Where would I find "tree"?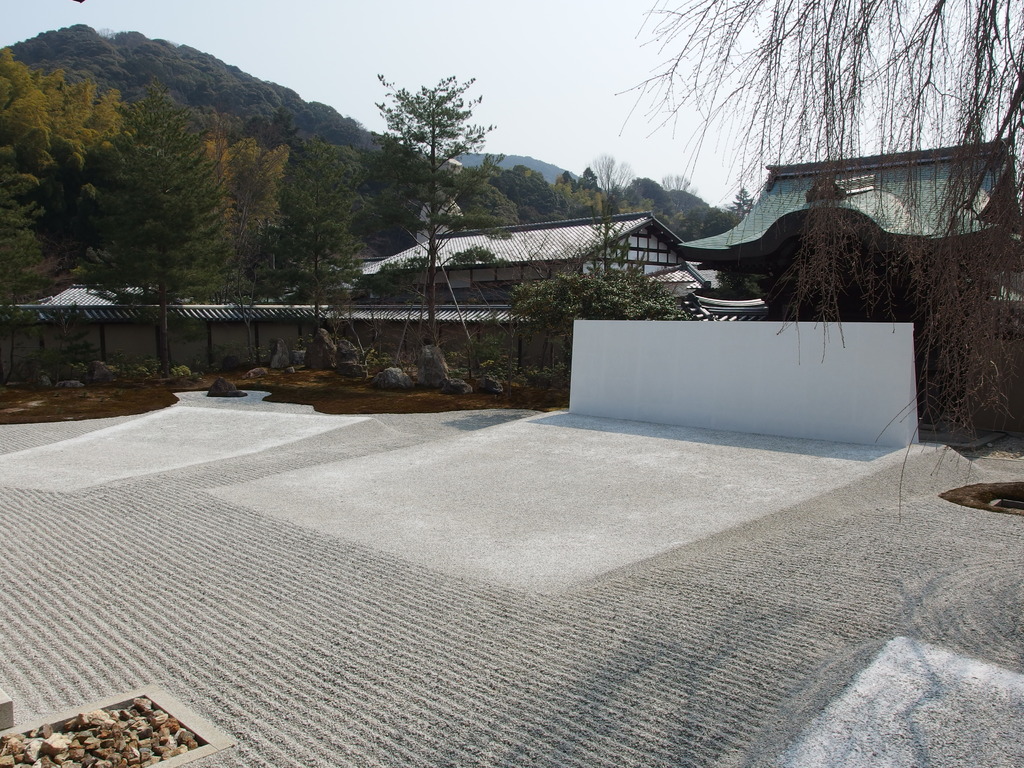
At bbox=(599, 0, 1023, 519).
